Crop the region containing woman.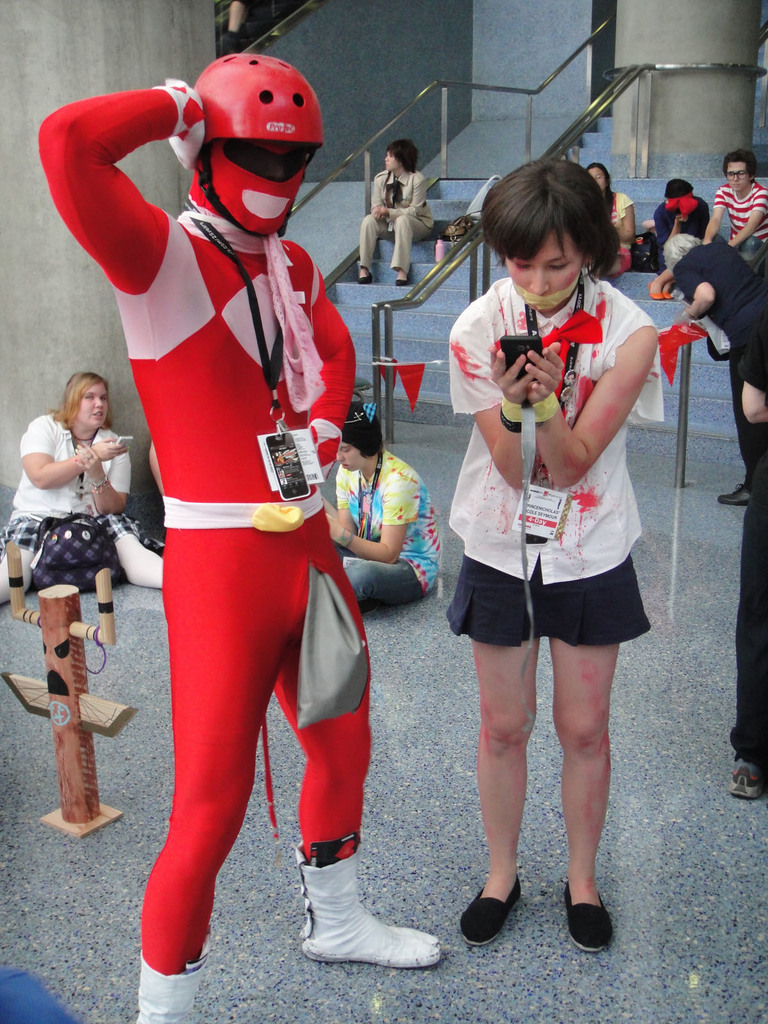
Crop region: BBox(583, 161, 636, 278).
